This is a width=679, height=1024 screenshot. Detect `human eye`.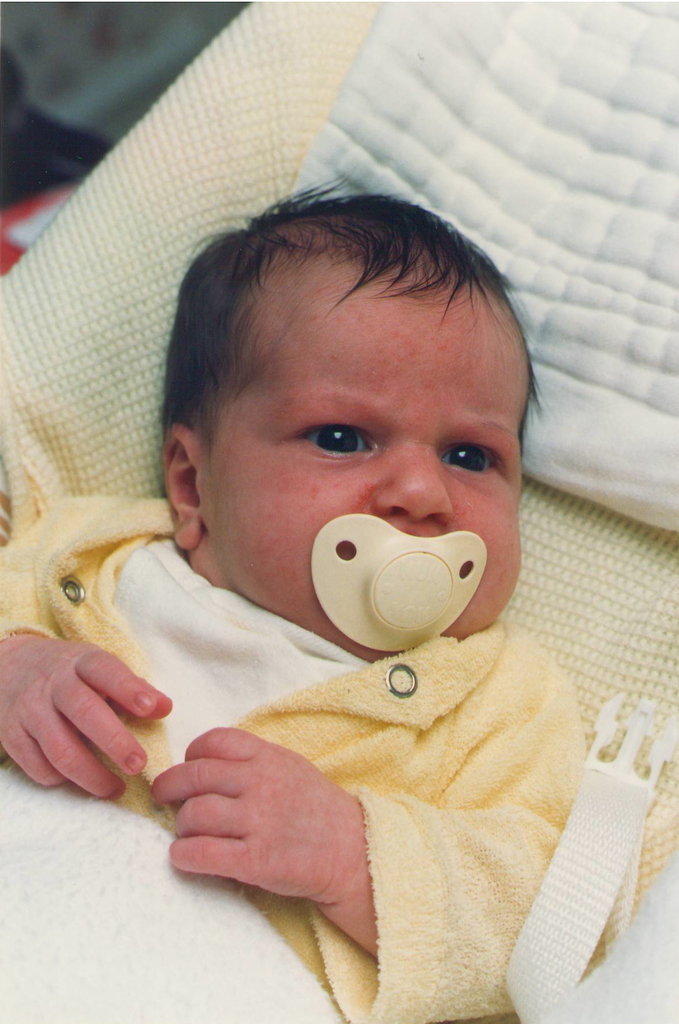
(436,442,498,476).
